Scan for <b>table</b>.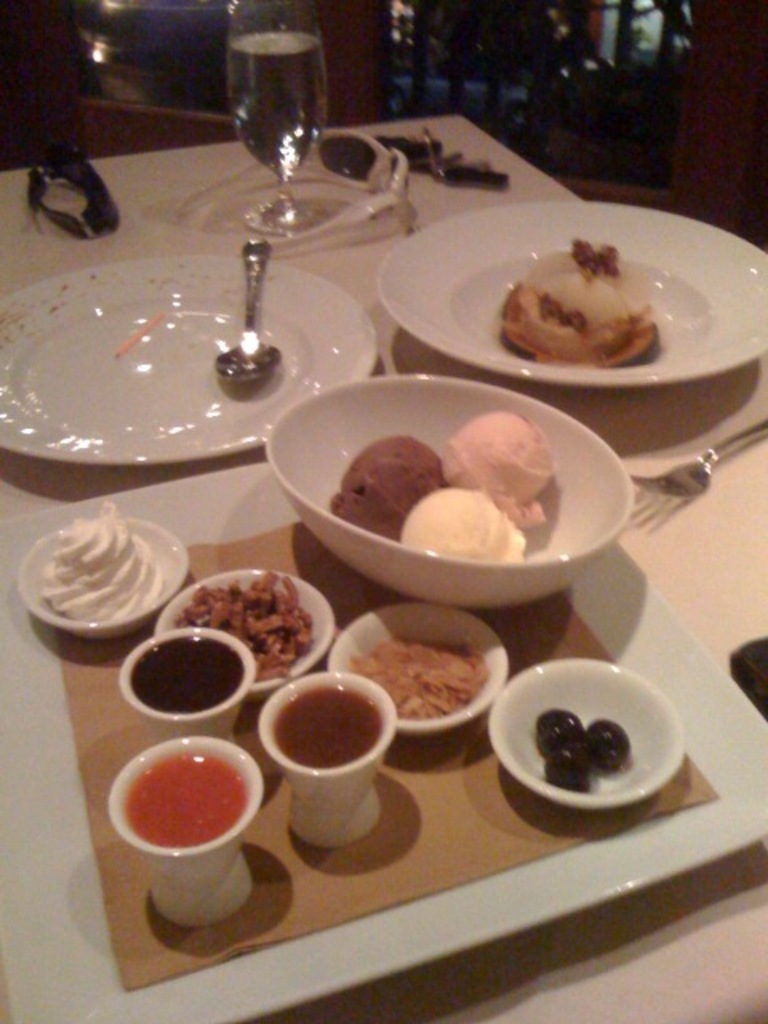
Scan result: {"left": 0, "top": 165, "right": 755, "bottom": 1023}.
